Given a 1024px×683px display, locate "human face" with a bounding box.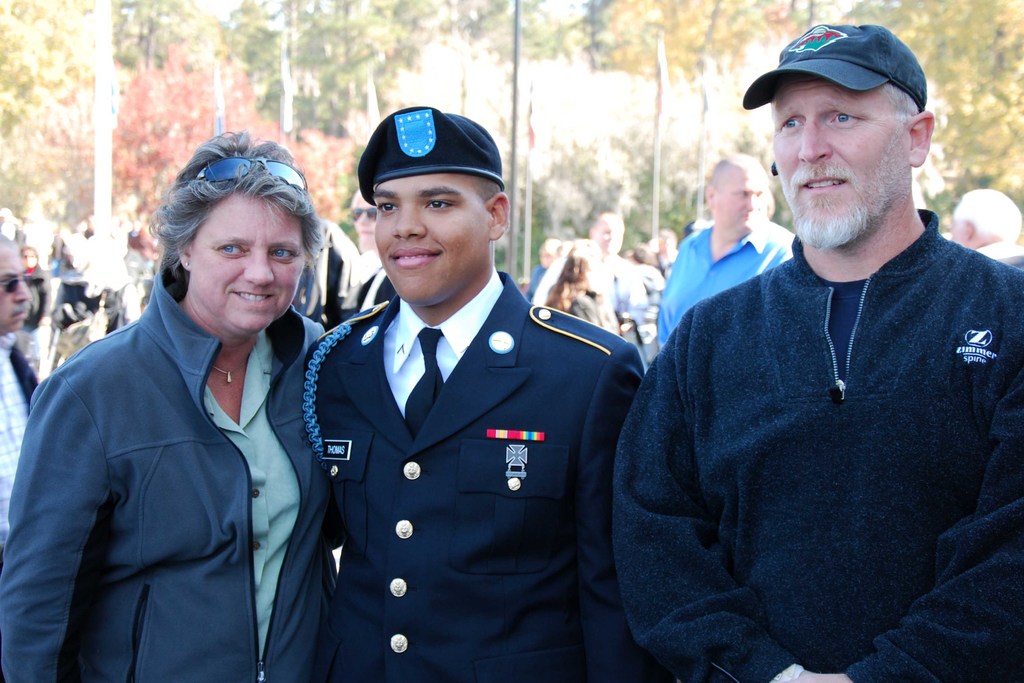
Located: (x1=715, y1=164, x2=767, y2=231).
